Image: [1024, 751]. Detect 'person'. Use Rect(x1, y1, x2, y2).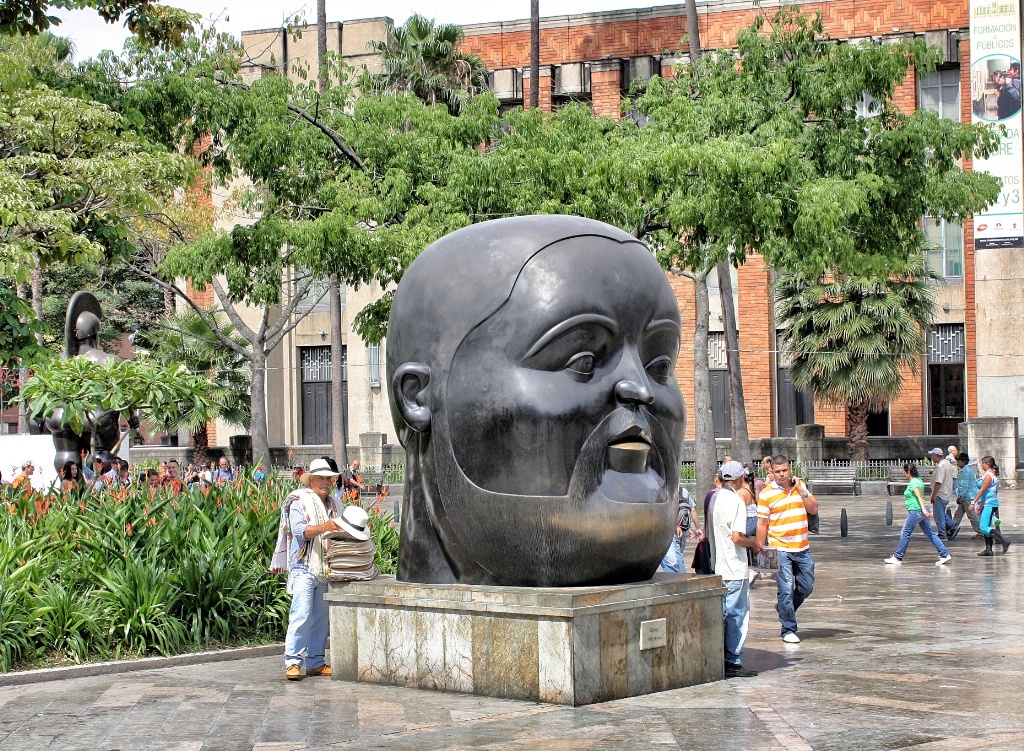
Rect(9, 457, 40, 508).
